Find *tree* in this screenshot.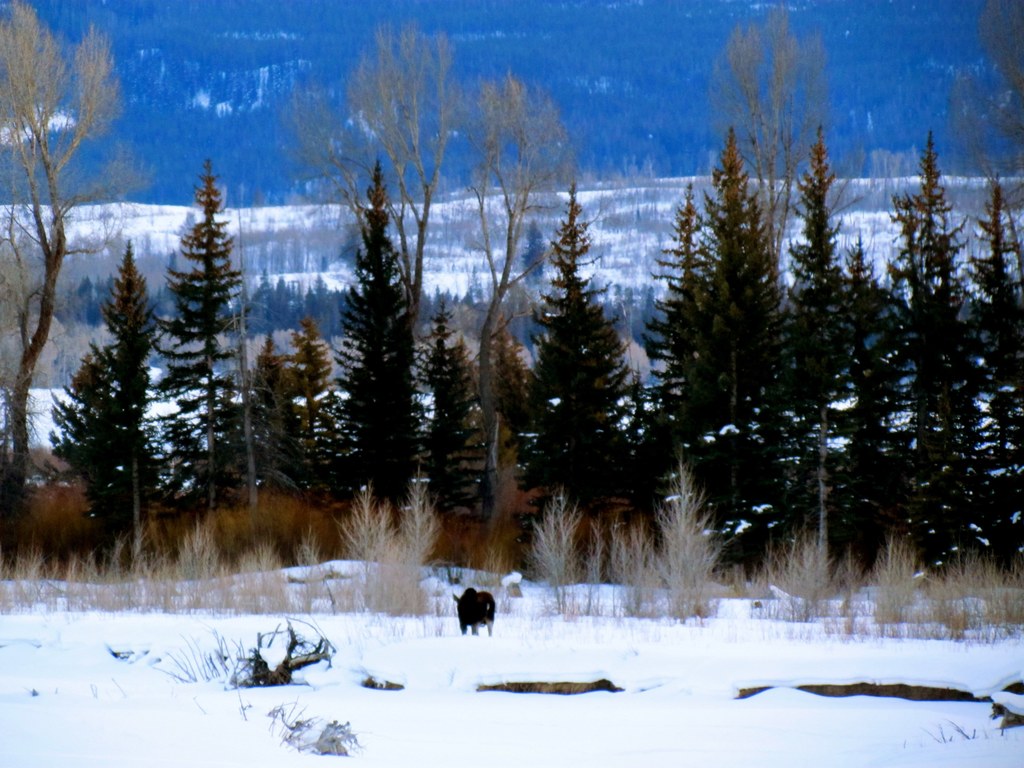
The bounding box for *tree* is l=272, t=314, r=353, b=536.
